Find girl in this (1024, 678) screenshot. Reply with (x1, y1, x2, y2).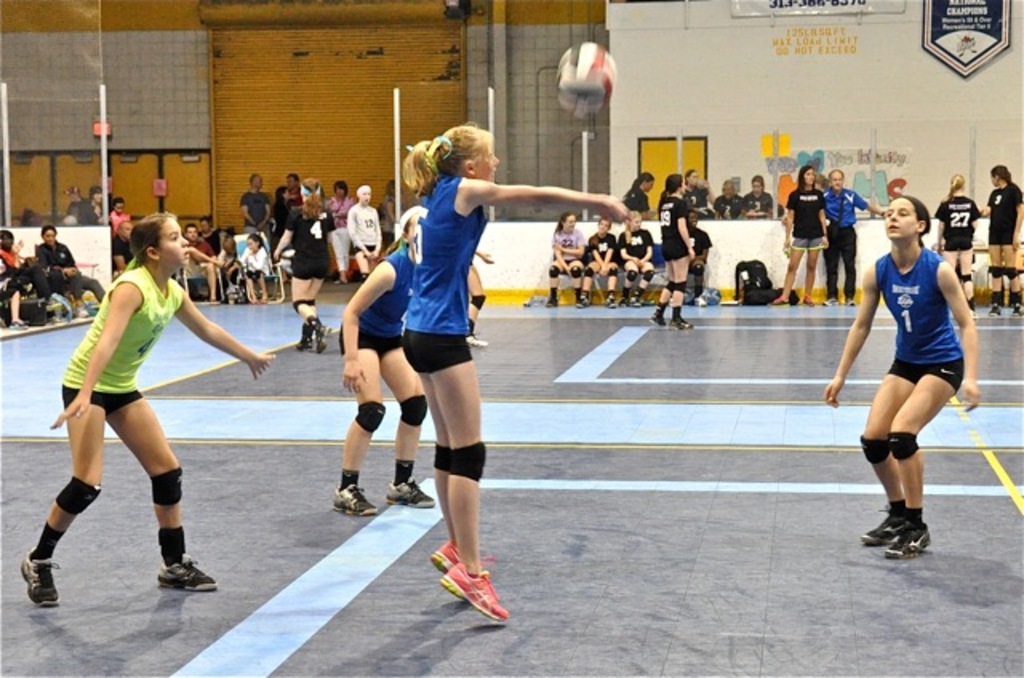
(400, 107, 635, 624).
